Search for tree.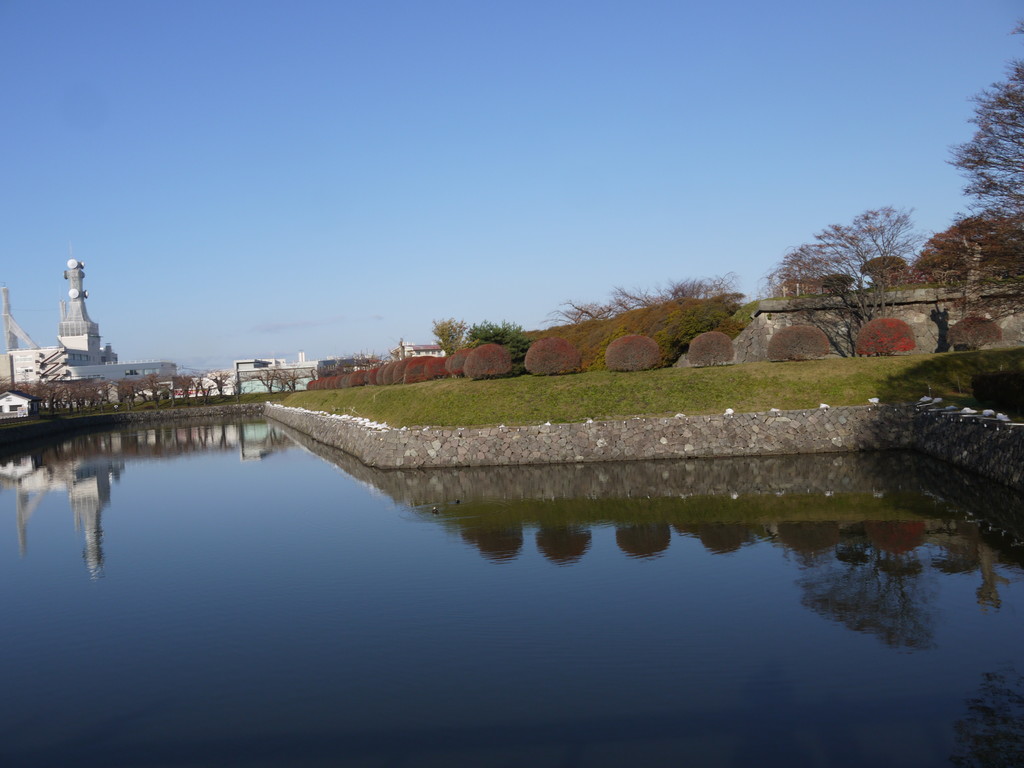
Found at crop(82, 375, 114, 408).
